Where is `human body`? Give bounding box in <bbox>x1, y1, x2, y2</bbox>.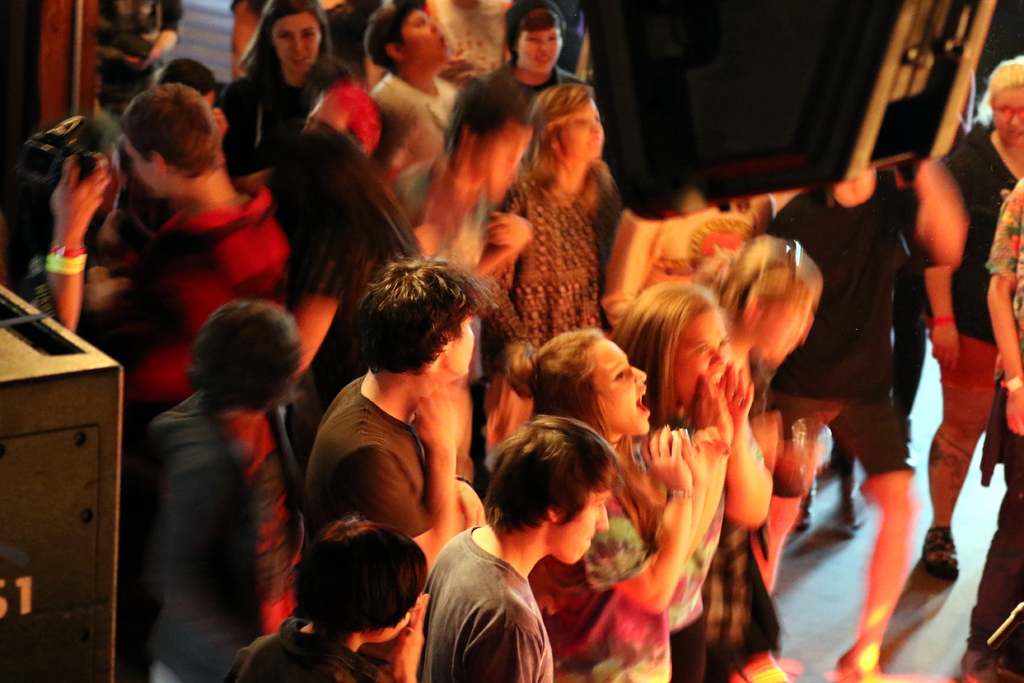
<bbox>220, 65, 332, 172</bbox>.
